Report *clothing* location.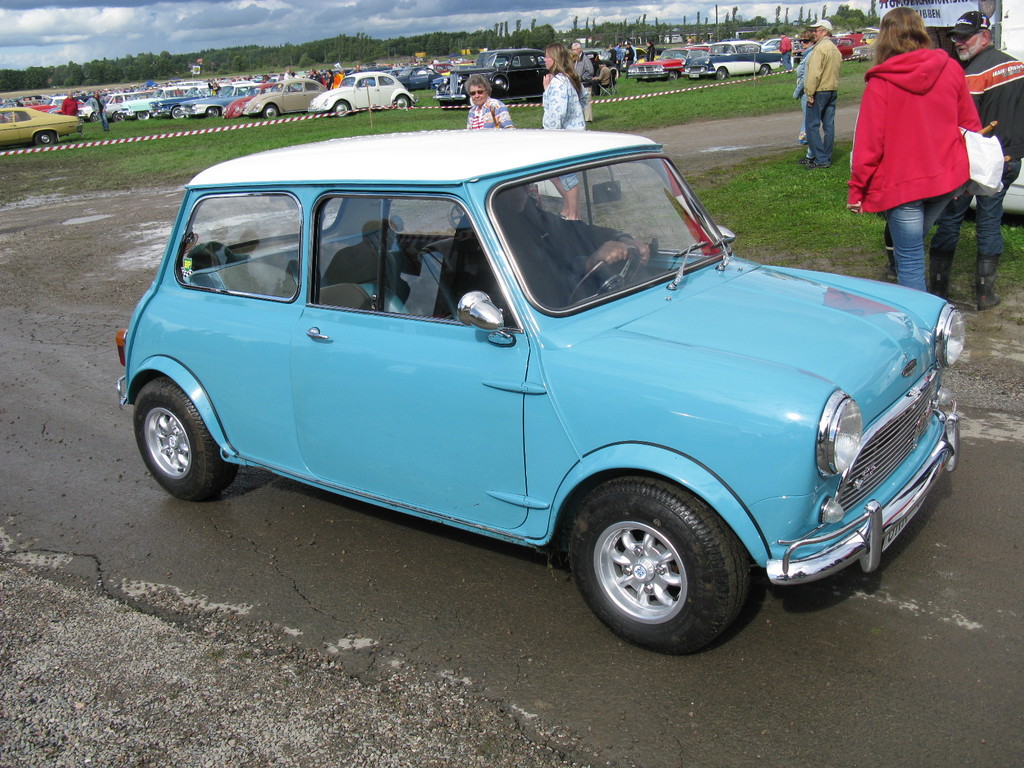
Report: [x1=868, y1=36, x2=984, y2=181].
